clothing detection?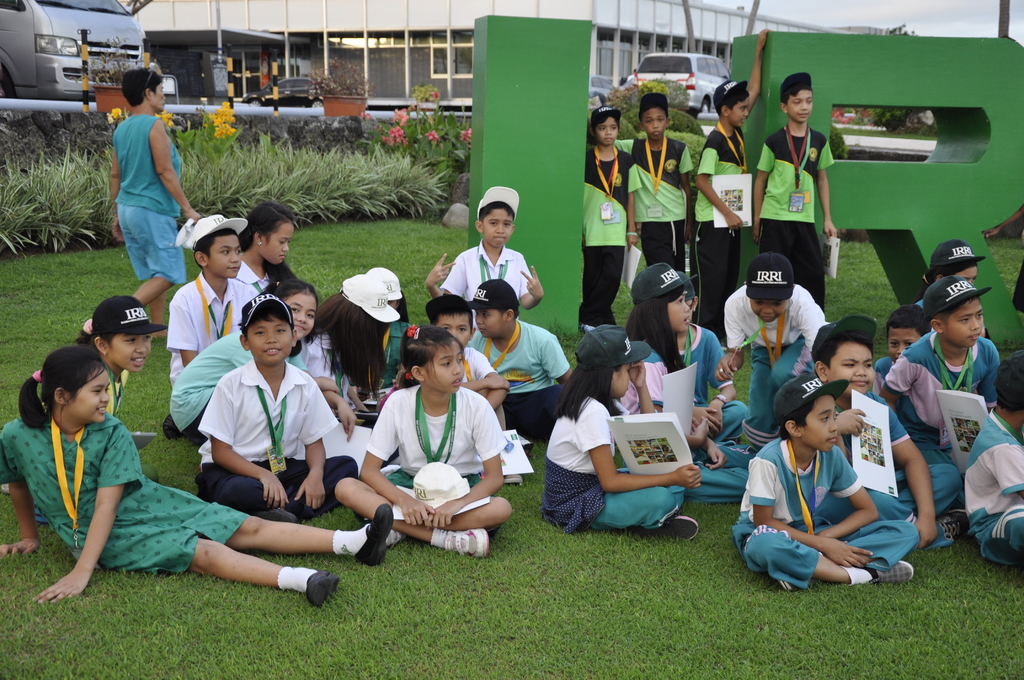
<region>0, 410, 271, 587</region>
